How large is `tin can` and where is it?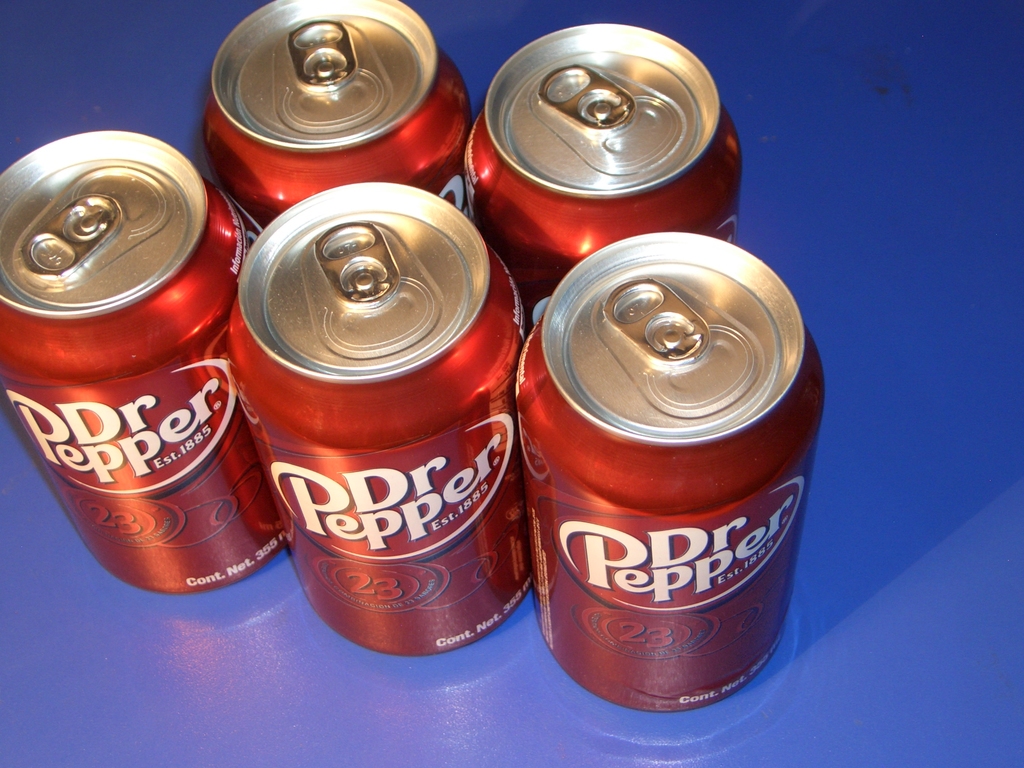
Bounding box: left=202, top=0, right=477, bottom=246.
